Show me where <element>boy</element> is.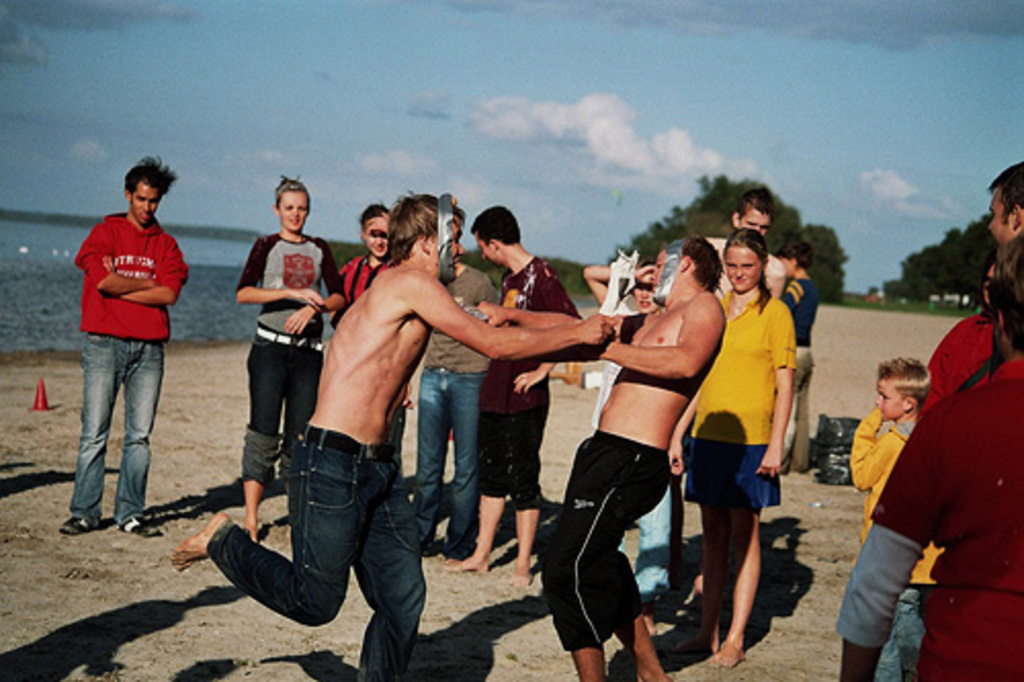
<element>boy</element> is at [left=51, top=154, right=193, bottom=539].
